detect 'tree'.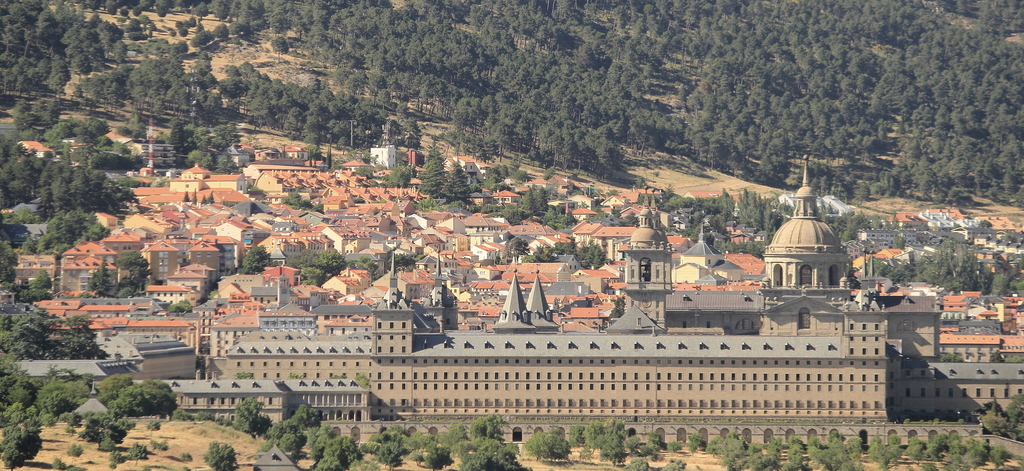
Detected at region(103, 380, 183, 424).
